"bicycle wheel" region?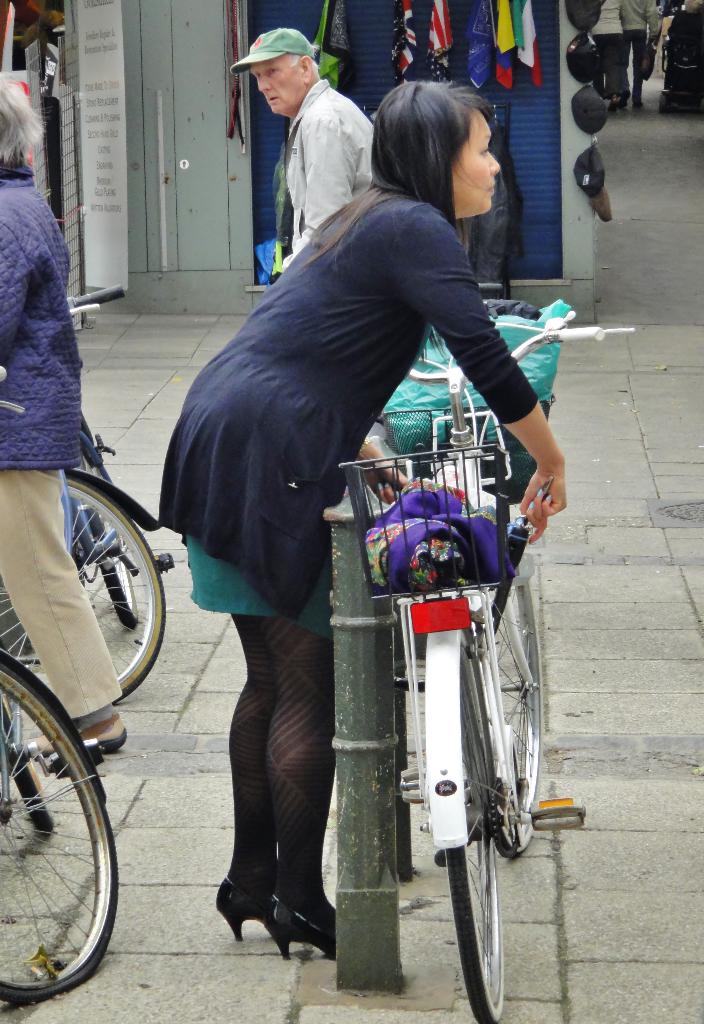
rect(440, 622, 500, 1023)
